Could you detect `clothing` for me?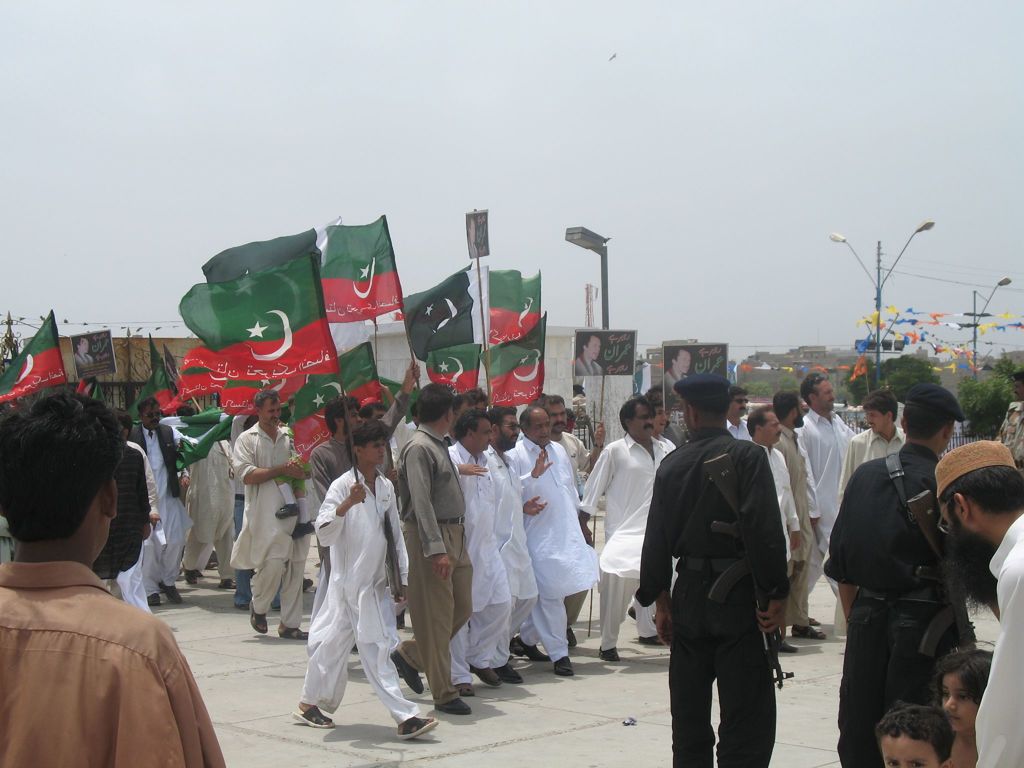
Detection result: <box>975,509,1023,767</box>.
